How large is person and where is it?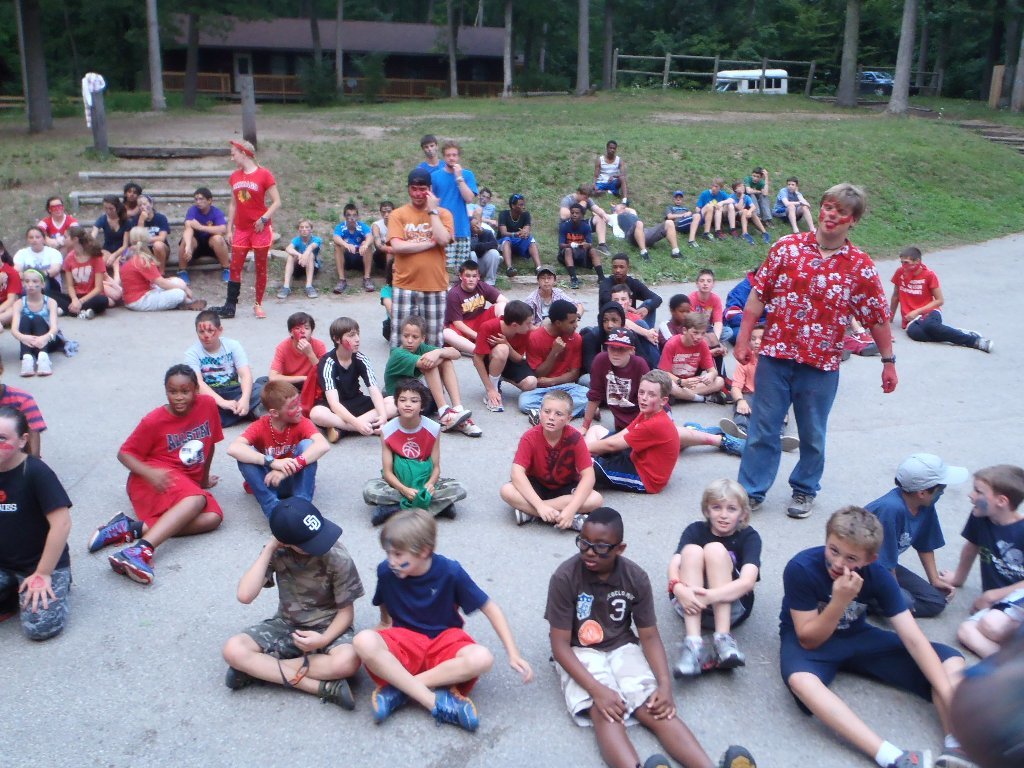
Bounding box: x1=88, y1=188, x2=135, y2=256.
